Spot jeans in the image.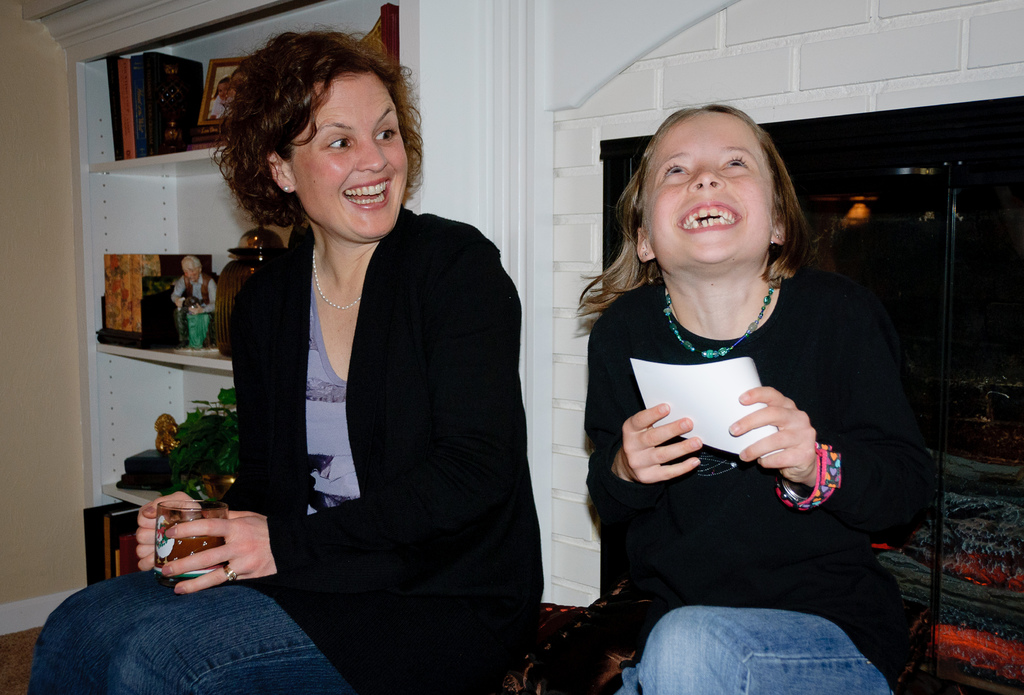
jeans found at [20,560,373,694].
